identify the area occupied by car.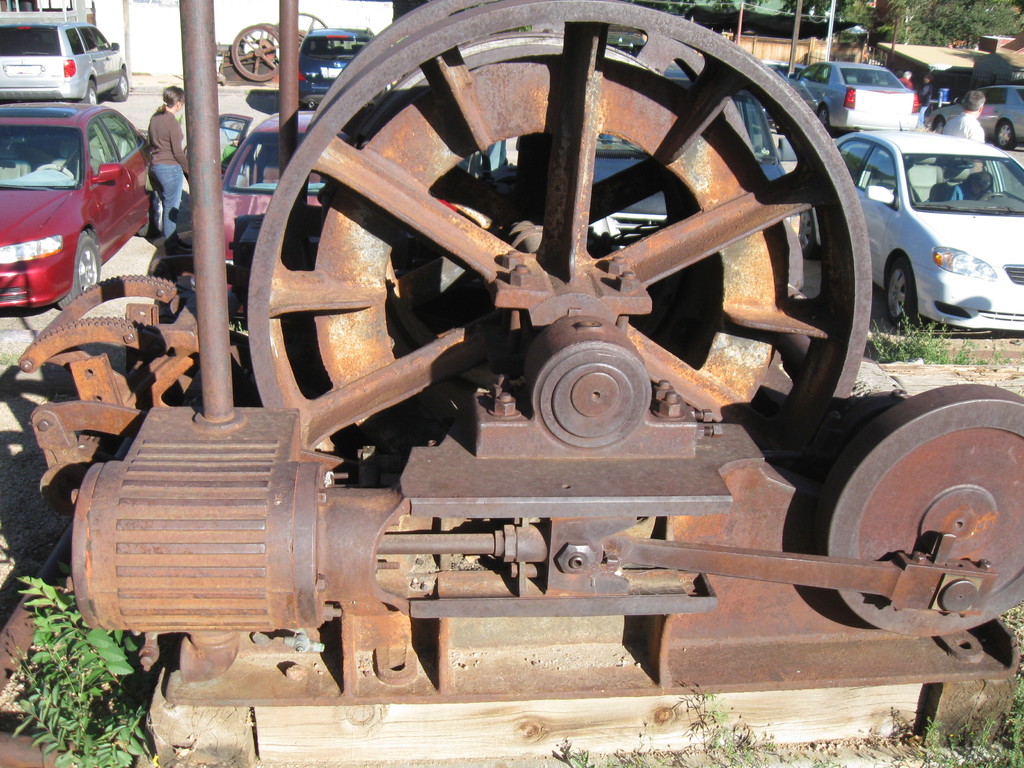
Area: <region>0, 22, 130, 104</region>.
